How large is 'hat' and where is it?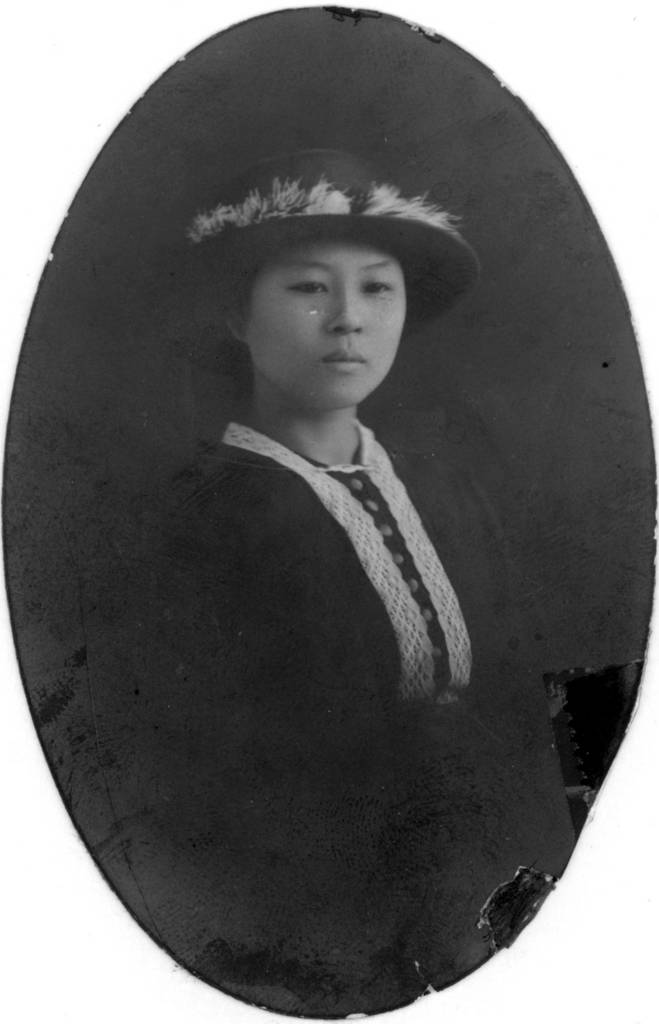
Bounding box: 179/152/484/349.
